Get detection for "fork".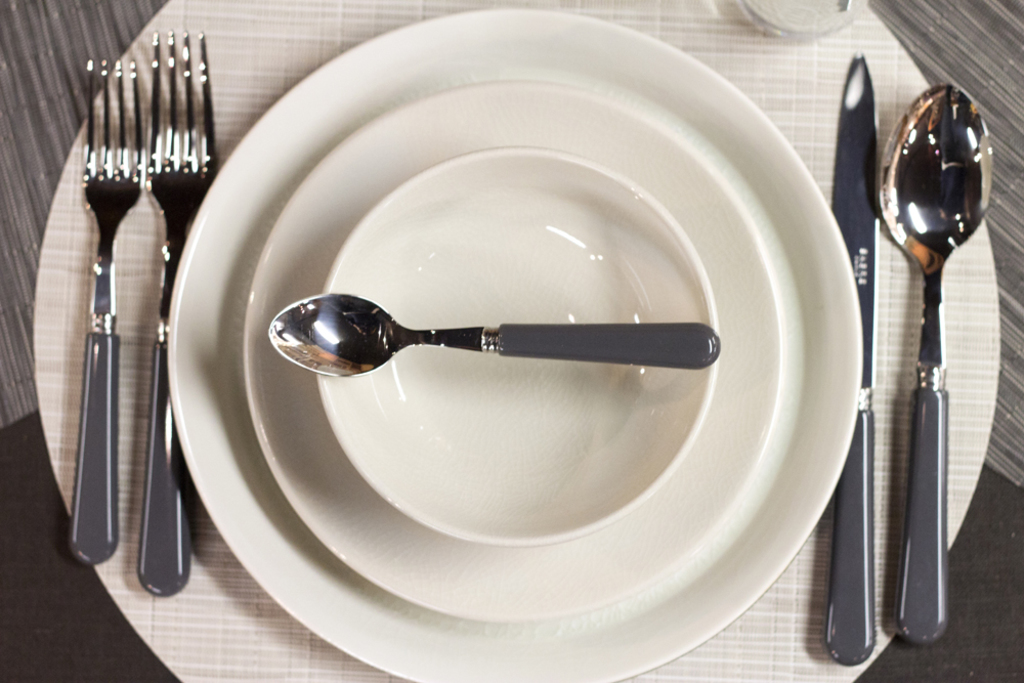
Detection: pyautogui.locateOnScreen(70, 59, 145, 565).
